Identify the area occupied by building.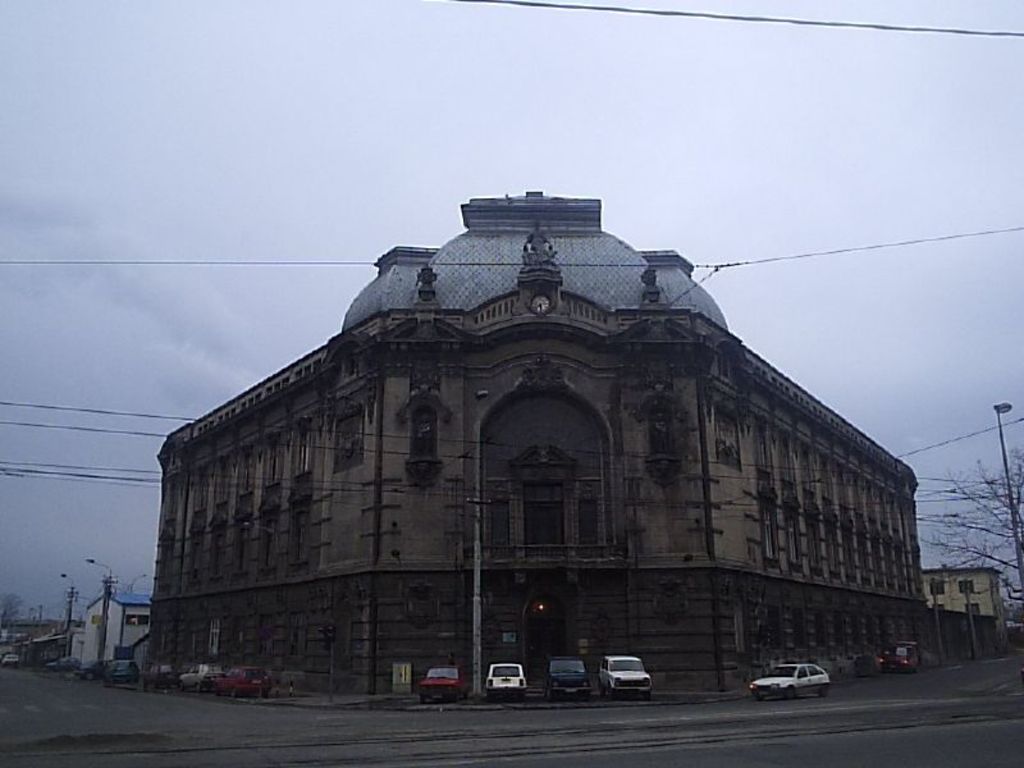
Area: (82,594,155,662).
